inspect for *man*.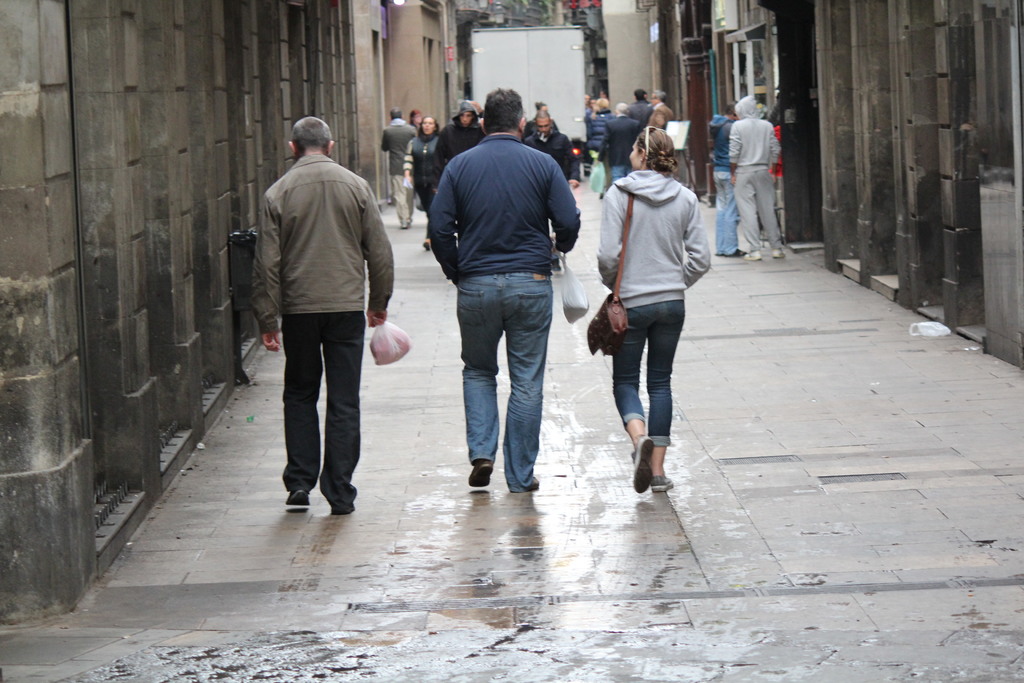
Inspection: <region>627, 88, 651, 128</region>.
